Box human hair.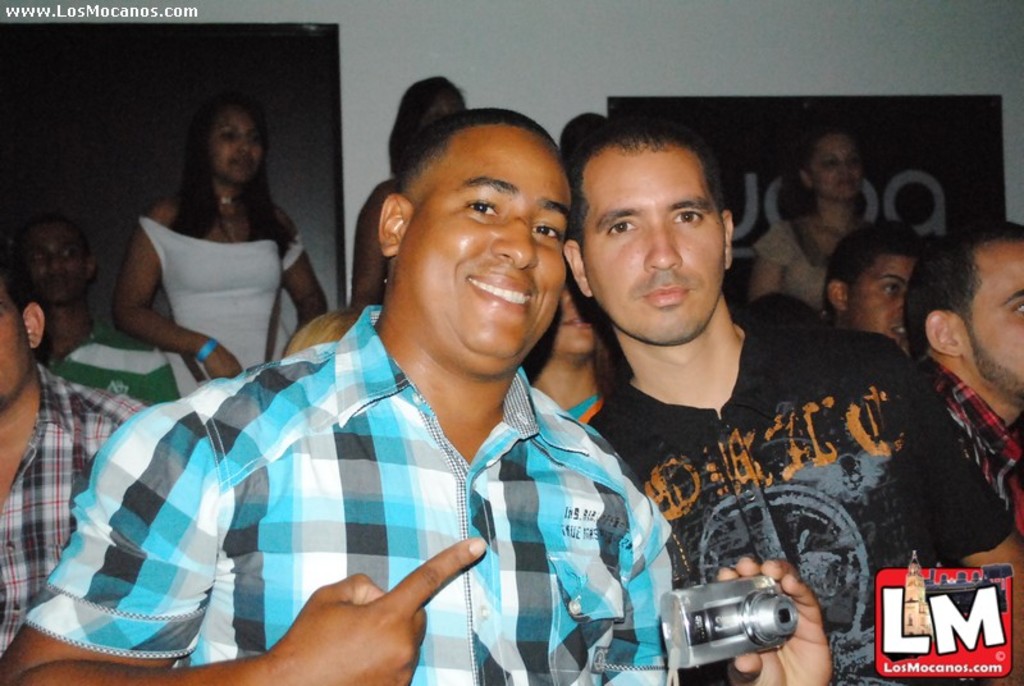
384/70/461/172.
